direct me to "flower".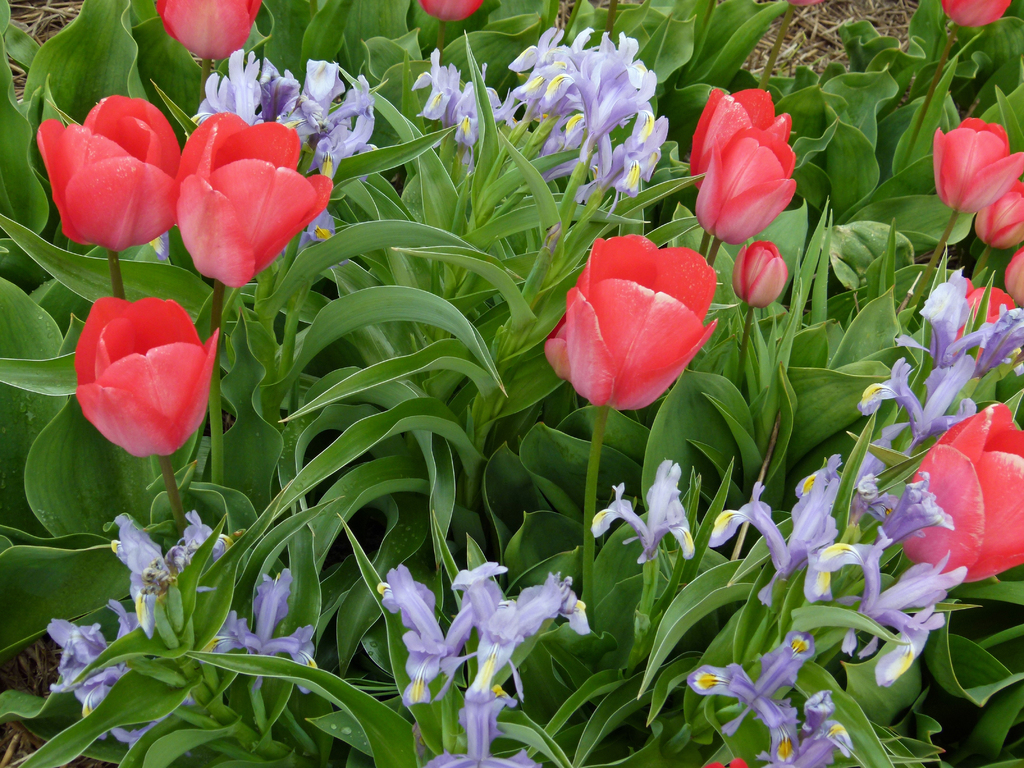
Direction: (x1=406, y1=40, x2=525, y2=179).
